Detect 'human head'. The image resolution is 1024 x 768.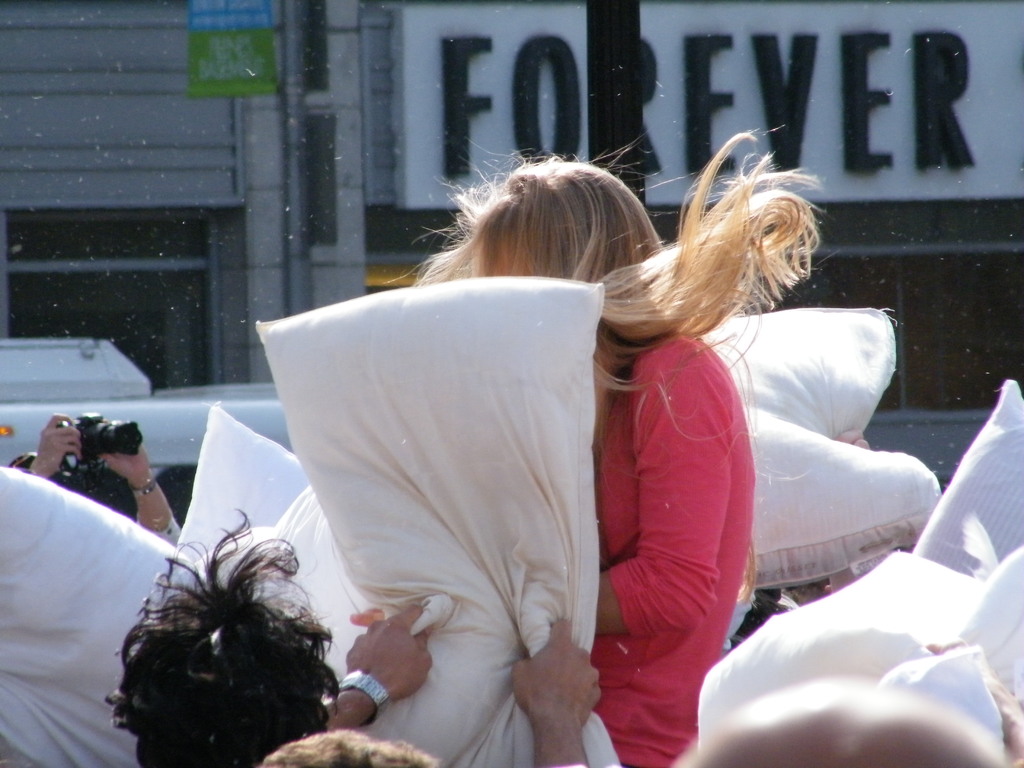
pyautogui.locateOnScreen(674, 678, 1014, 767).
